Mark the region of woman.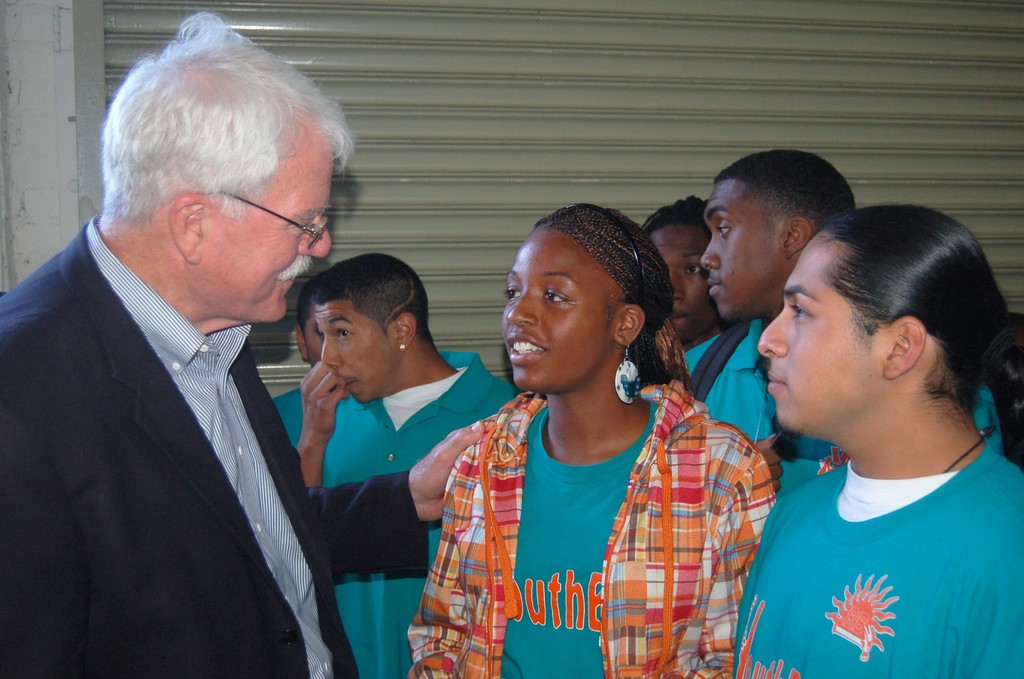
Region: (421, 190, 756, 678).
